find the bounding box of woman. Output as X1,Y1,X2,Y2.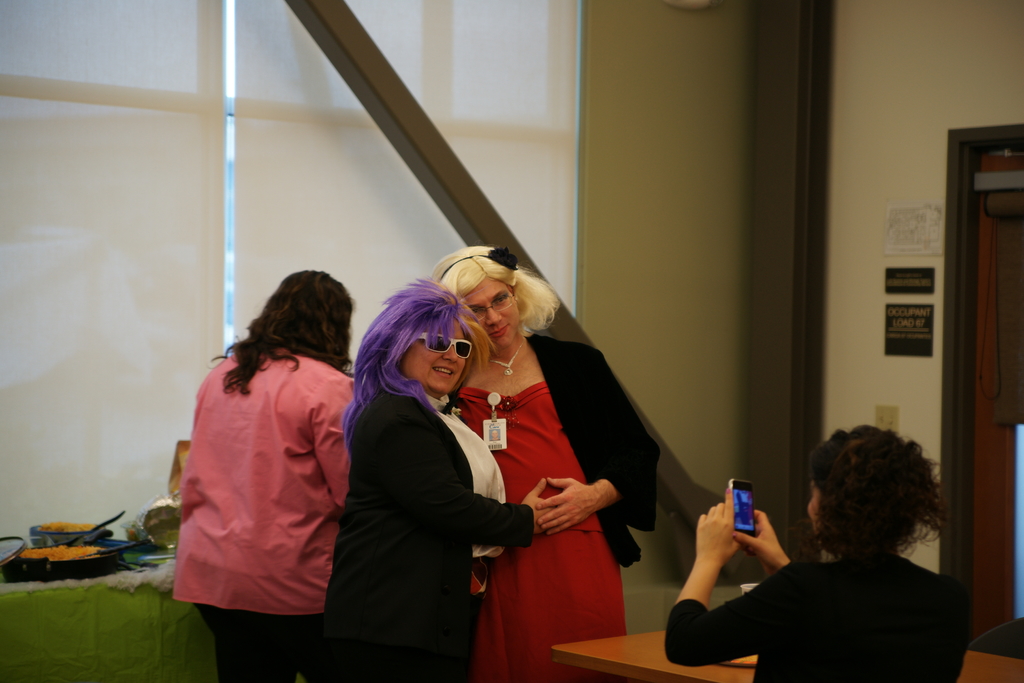
662,422,977,682.
